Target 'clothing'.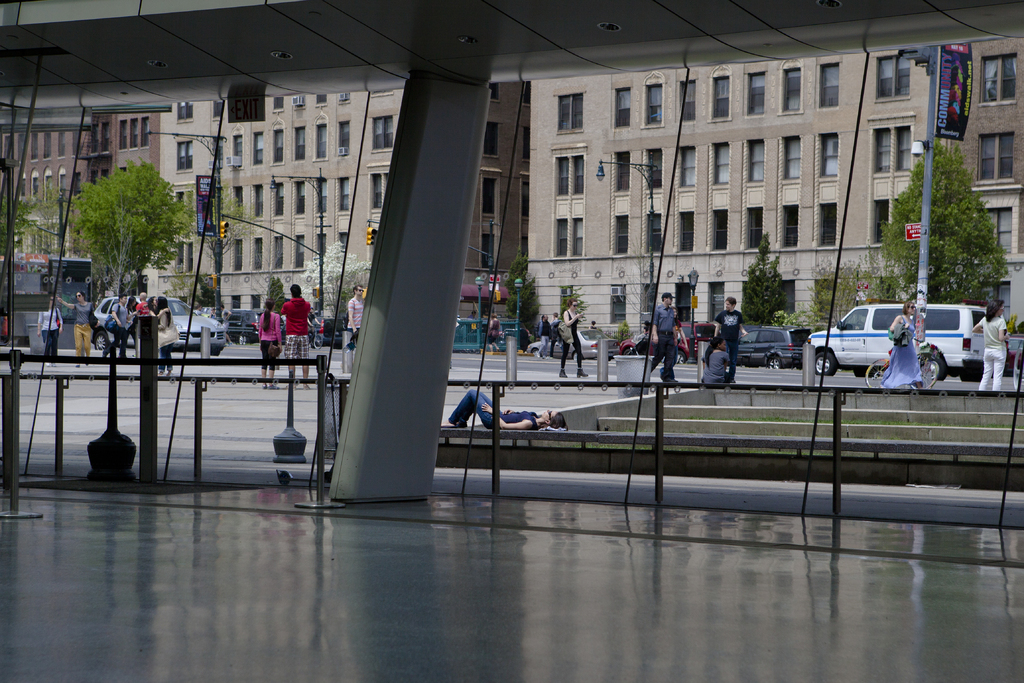
Target region: rect(255, 304, 285, 373).
